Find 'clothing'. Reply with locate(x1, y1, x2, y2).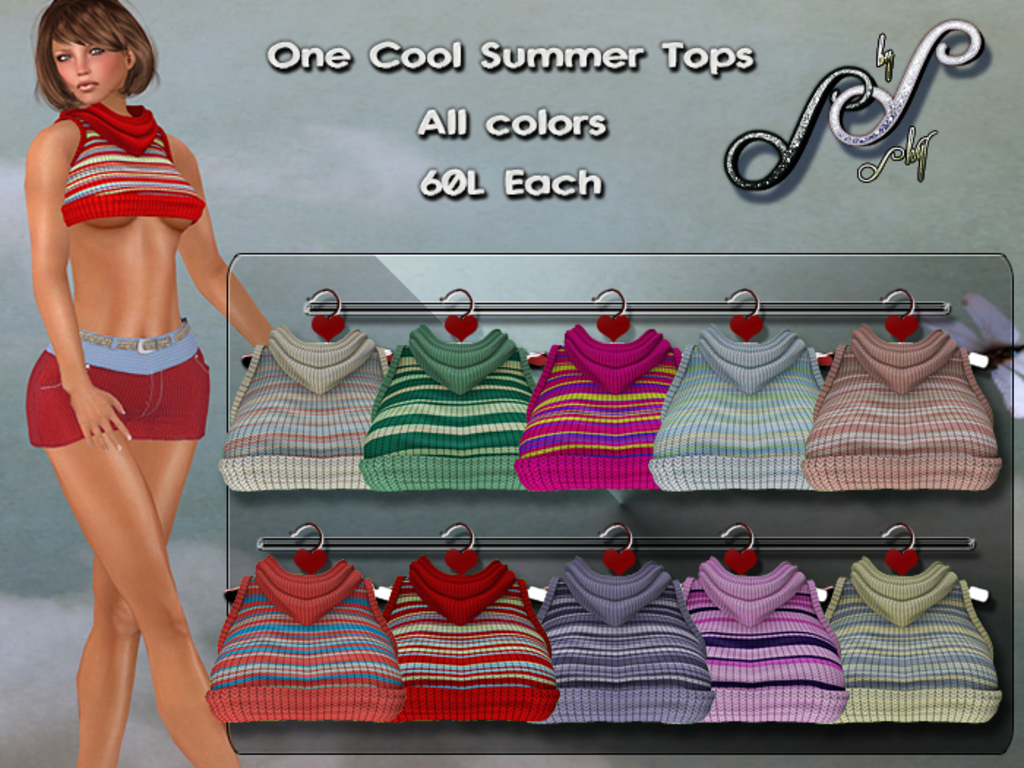
locate(28, 336, 214, 440).
